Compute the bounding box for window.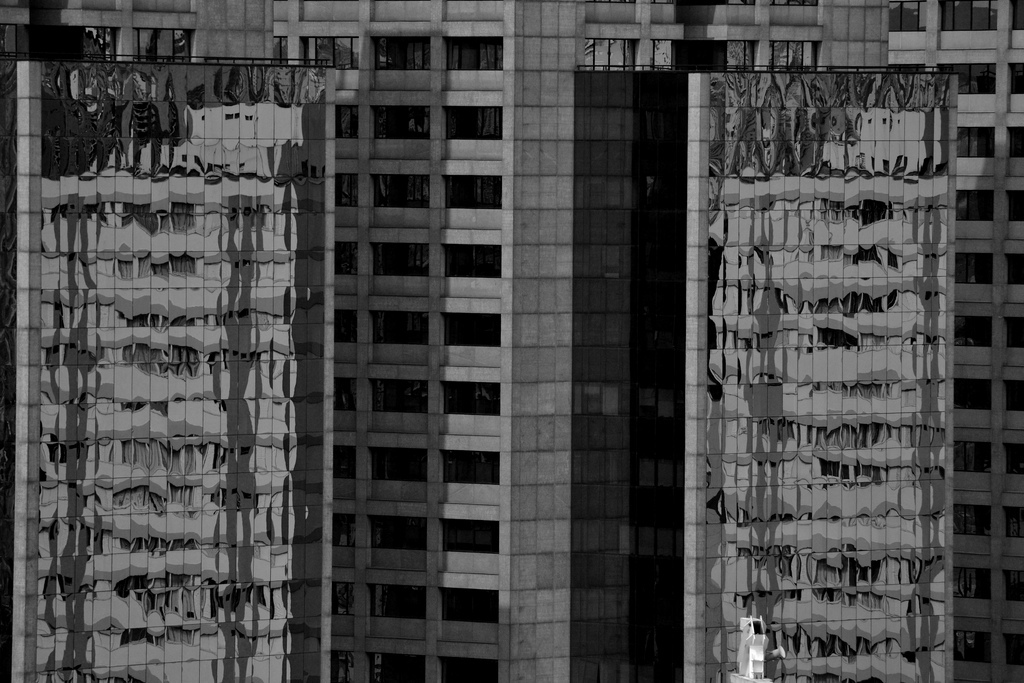
box=[998, 505, 1023, 540].
